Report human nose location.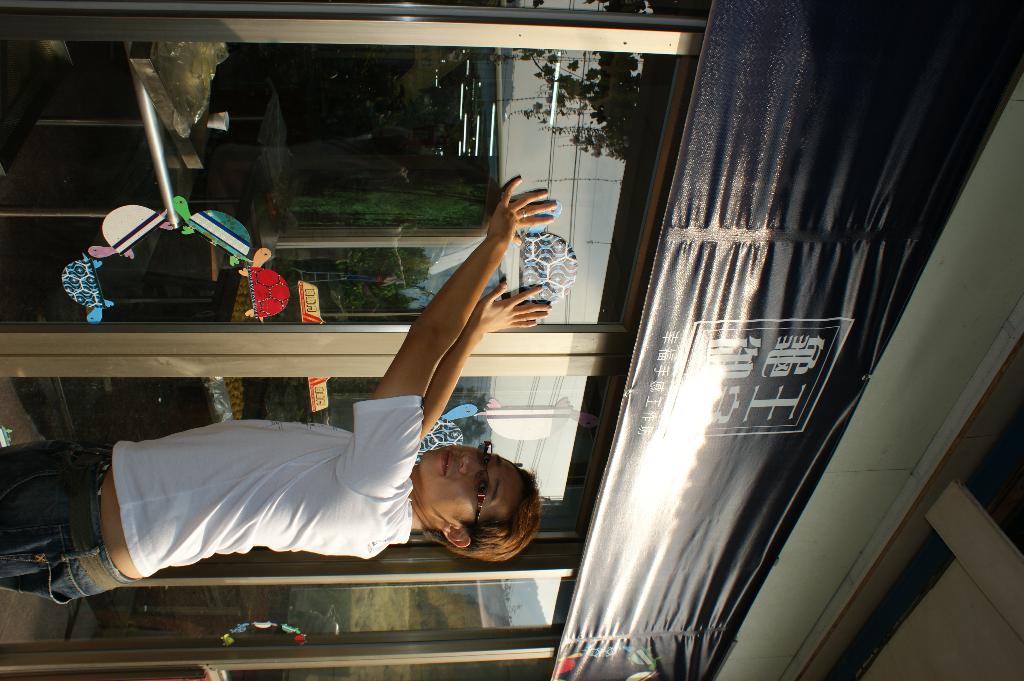
Report: region(460, 451, 482, 475).
